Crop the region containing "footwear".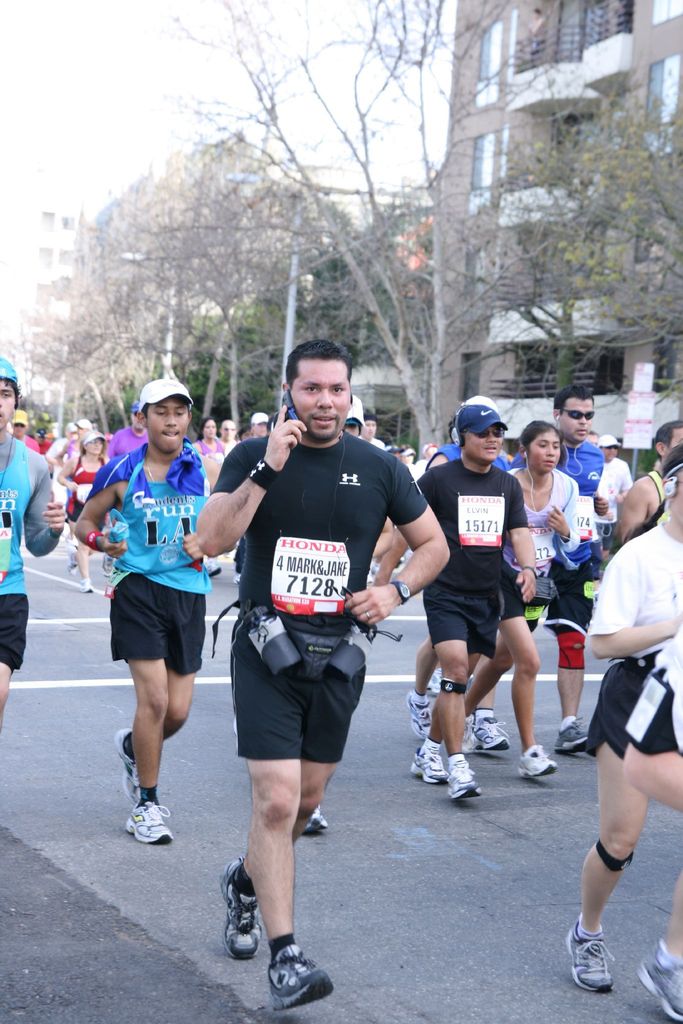
Crop region: [68,546,80,578].
